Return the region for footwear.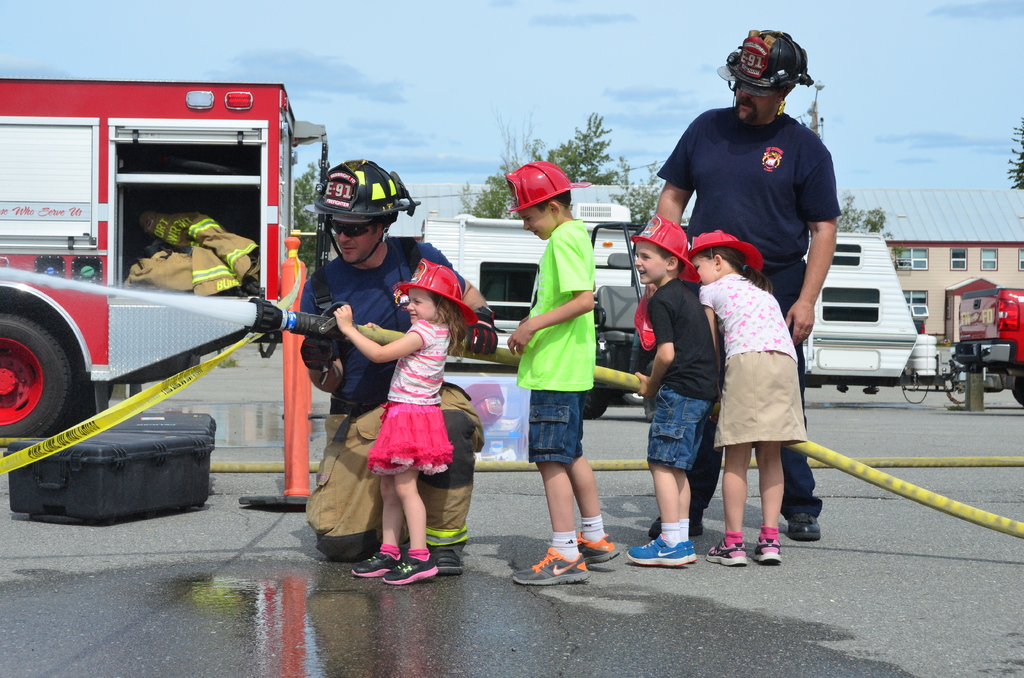
x1=353, y1=551, x2=399, y2=581.
